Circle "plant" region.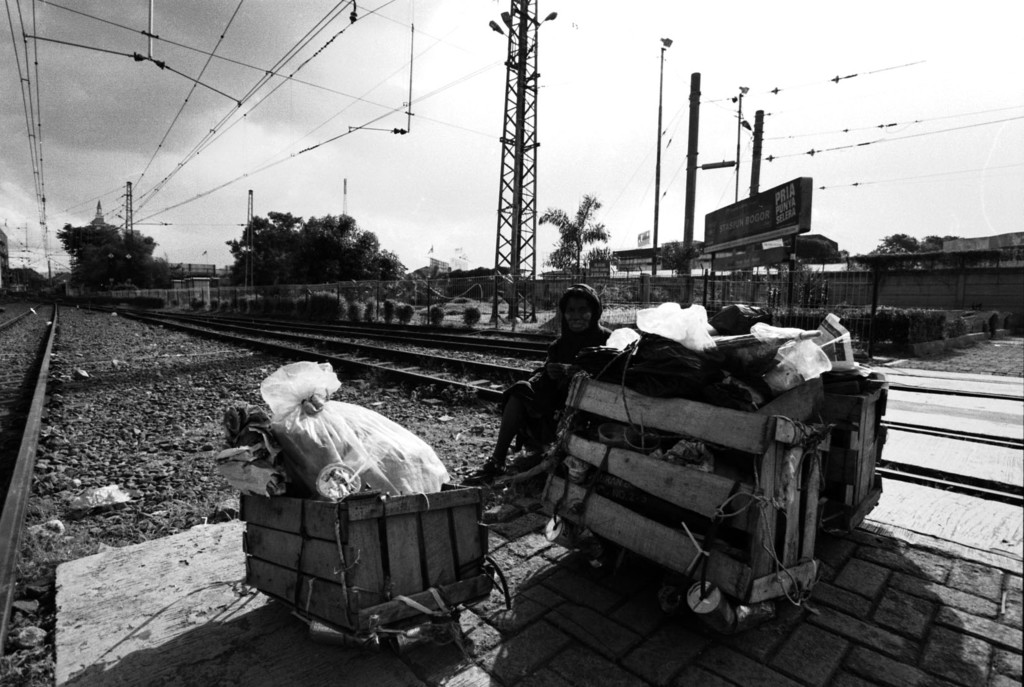
Region: left=186, top=296, right=212, bottom=314.
